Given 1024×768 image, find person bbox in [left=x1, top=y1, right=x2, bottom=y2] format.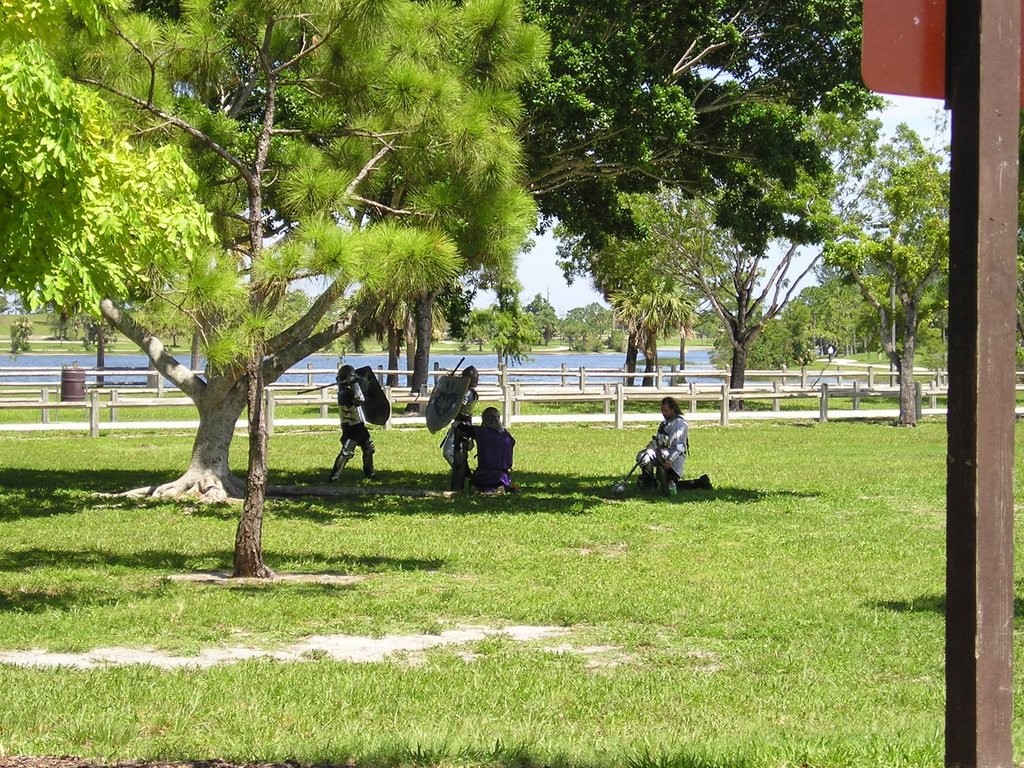
[left=456, top=406, right=520, bottom=499].
